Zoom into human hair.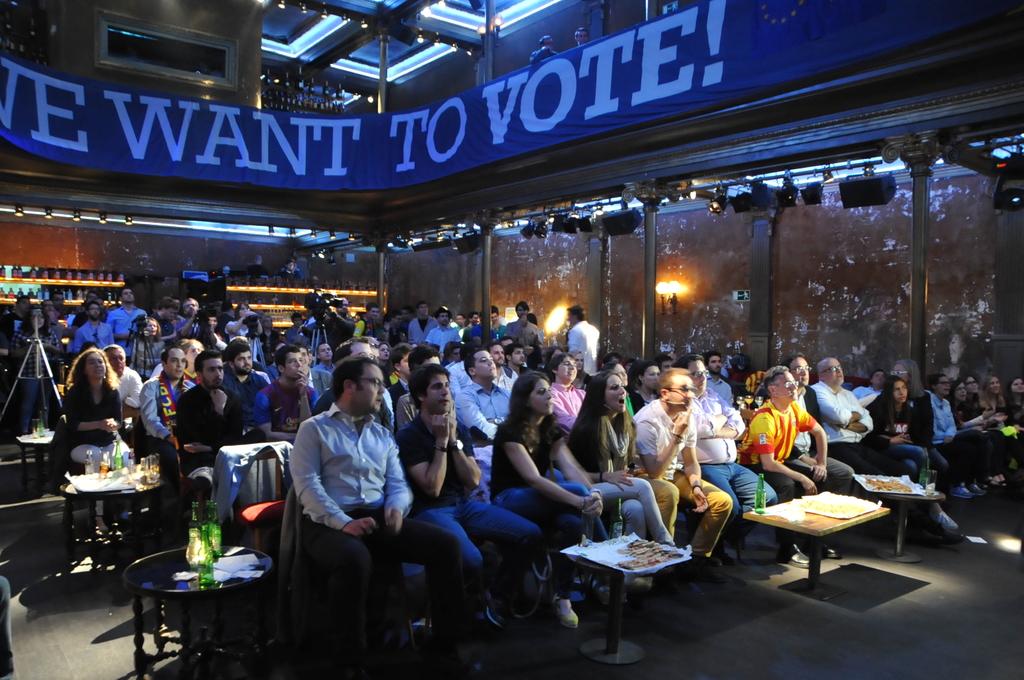
Zoom target: (left=225, top=339, right=249, bottom=355).
